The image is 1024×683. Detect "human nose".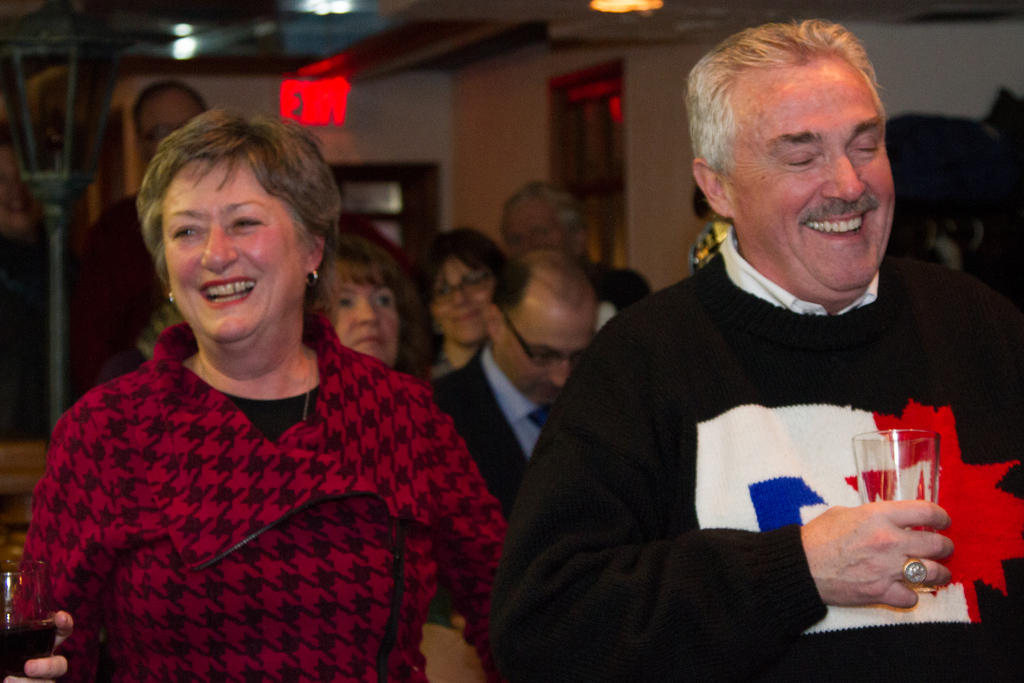
Detection: [354,302,378,327].
